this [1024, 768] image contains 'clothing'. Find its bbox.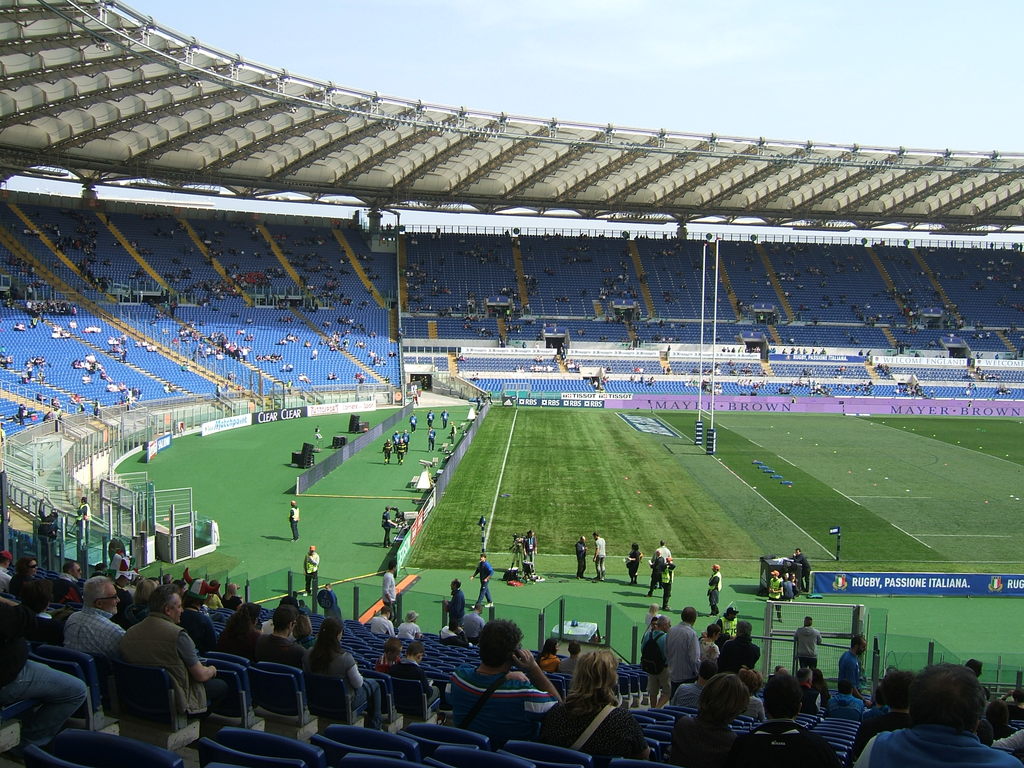
BBox(672, 621, 703, 678).
